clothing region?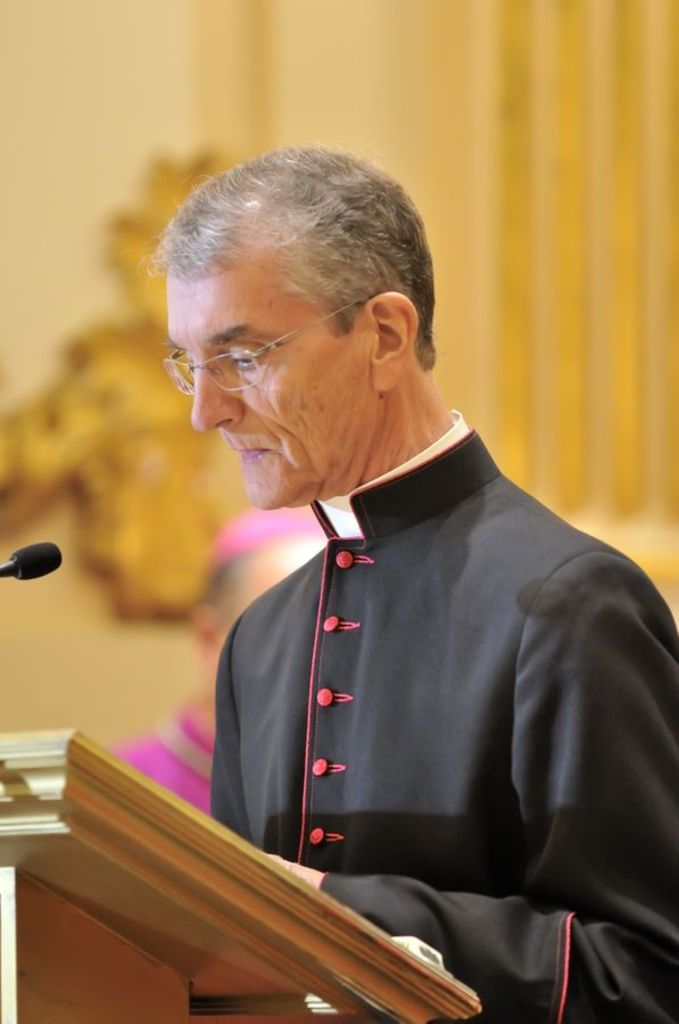
{"left": 207, "top": 407, "right": 678, "bottom": 1023}
